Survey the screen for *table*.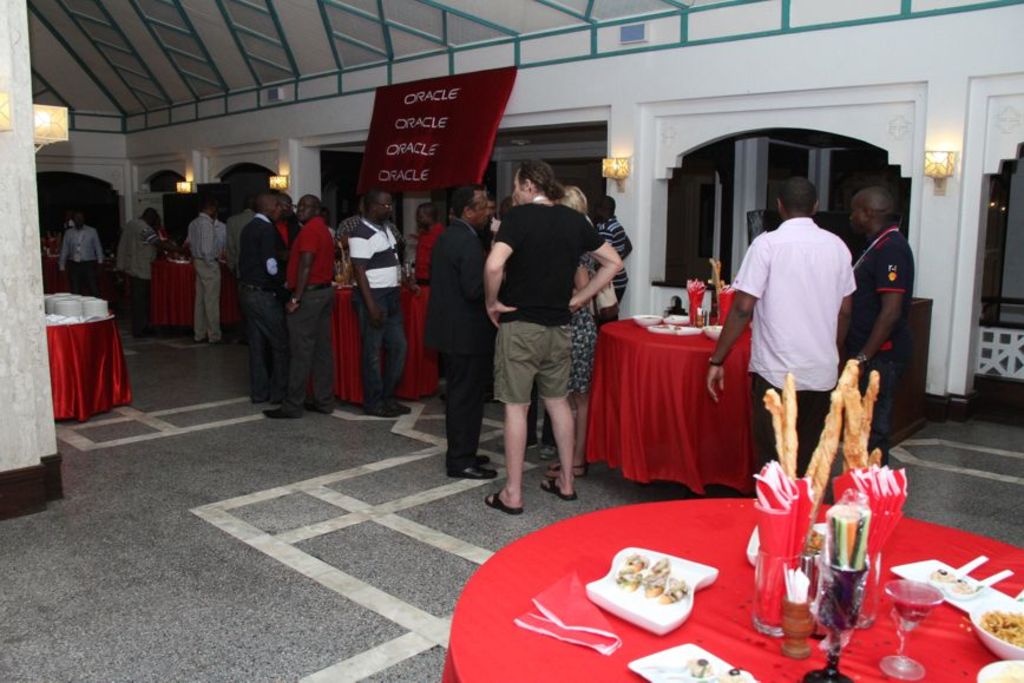
Survey found: (x1=435, y1=480, x2=1023, y2=682).
